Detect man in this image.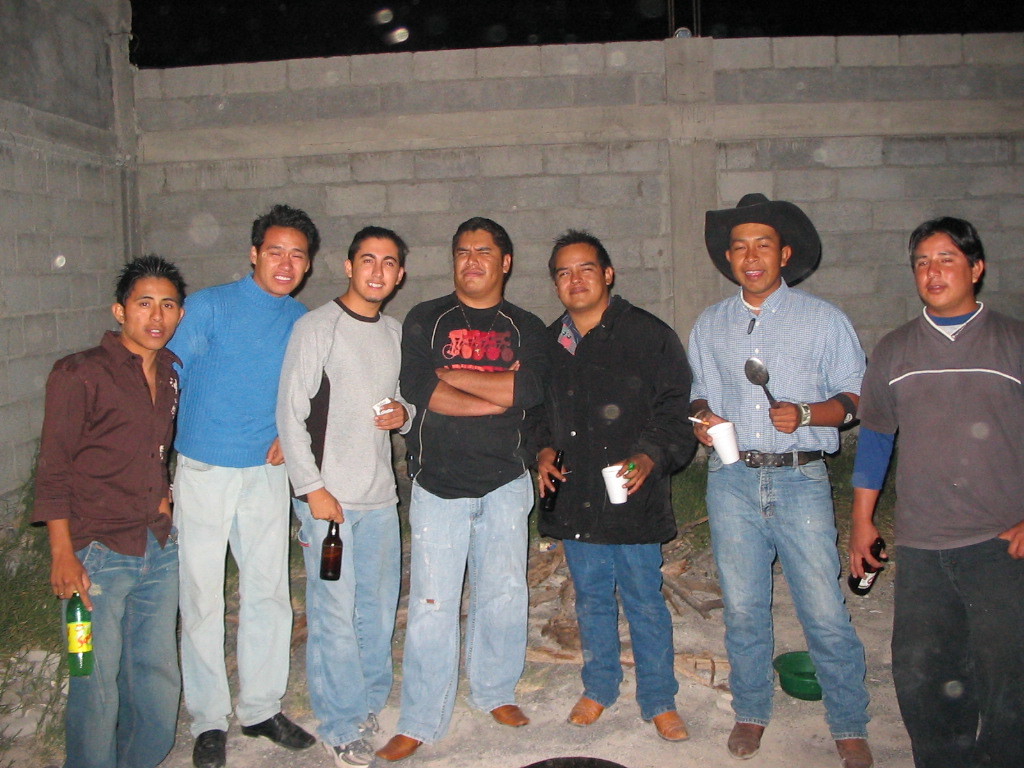
Detection: 27/256/182/767.
